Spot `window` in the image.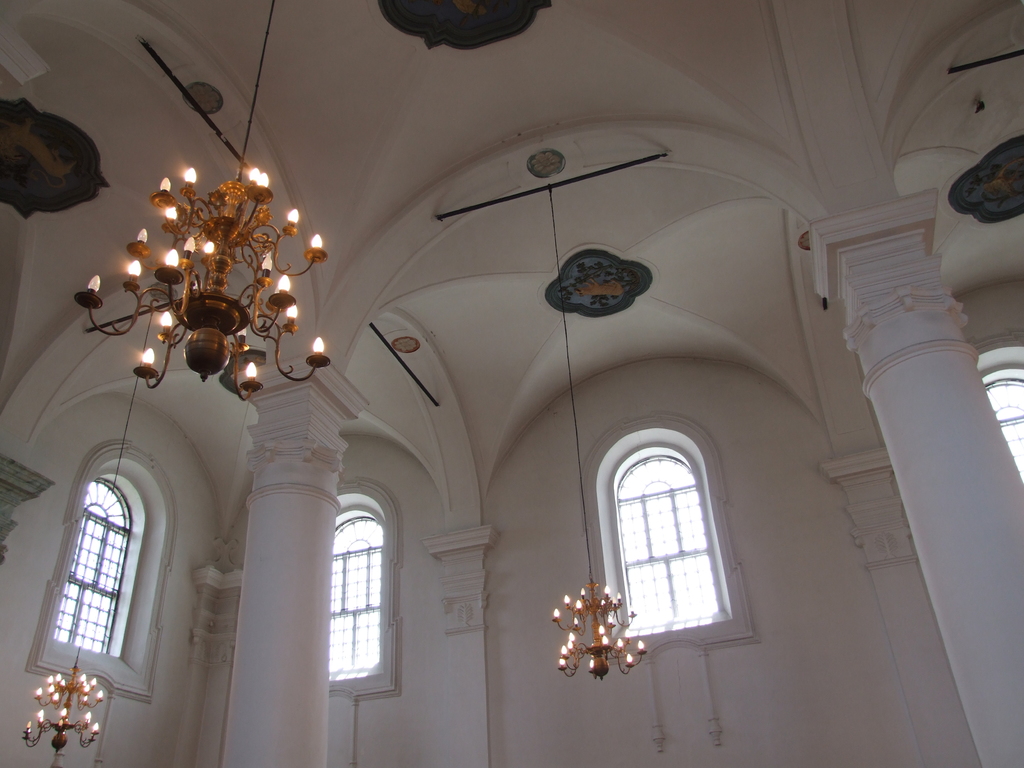
`window` found at 982/369/1023/484.
